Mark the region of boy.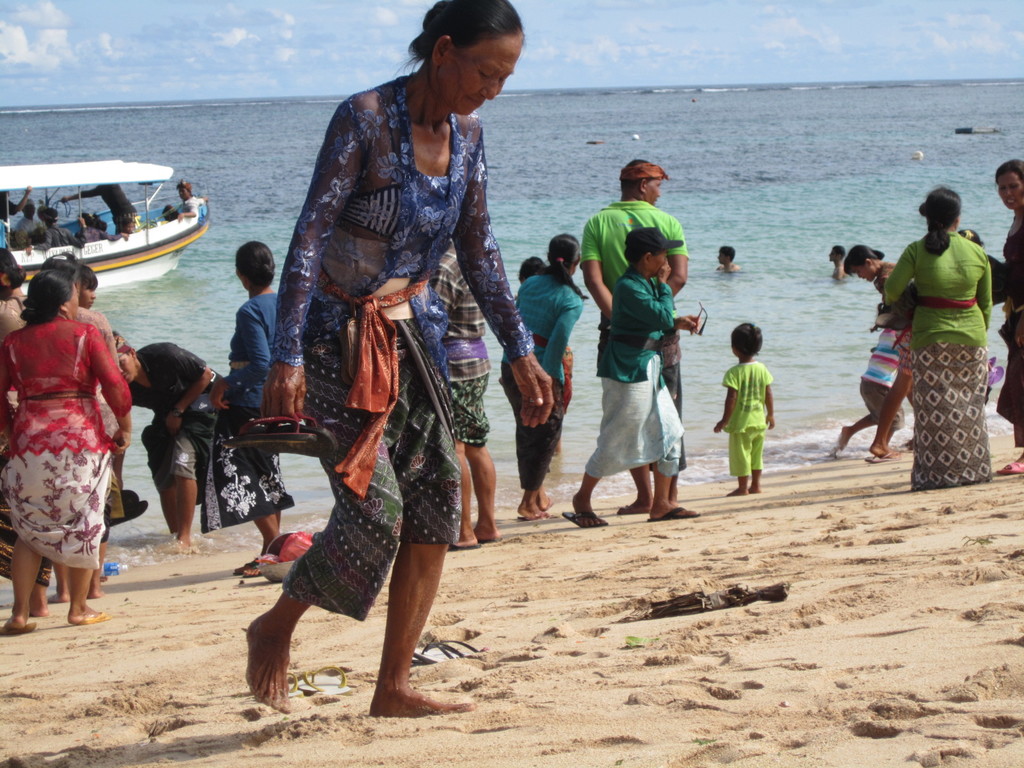
Region: (719,313,792,504).
